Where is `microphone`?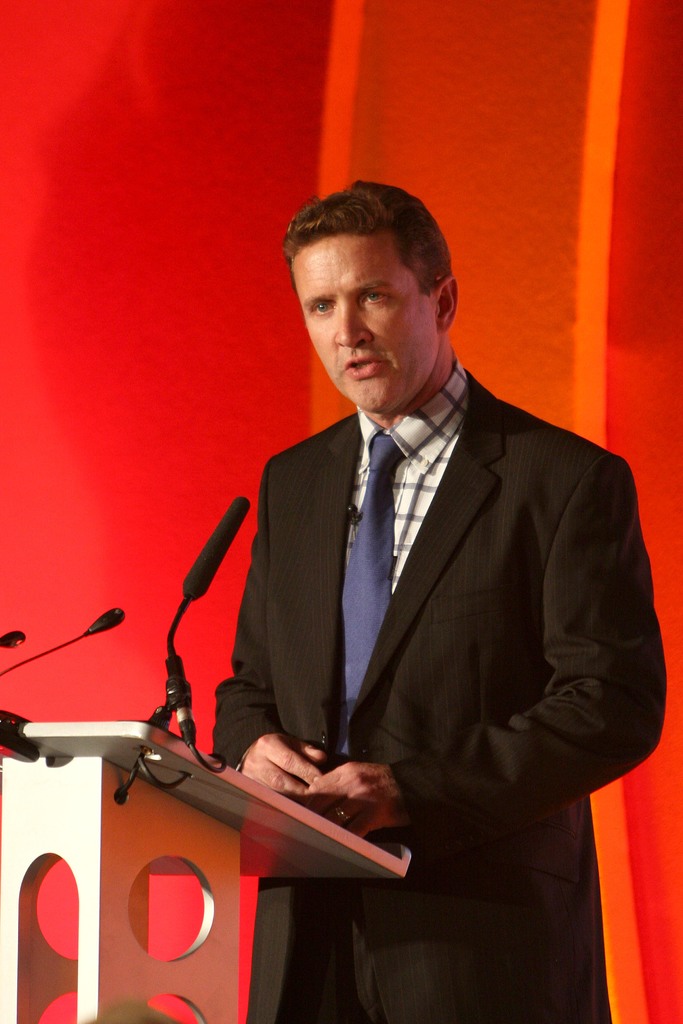
BBox(176, 494, 250, 609).
